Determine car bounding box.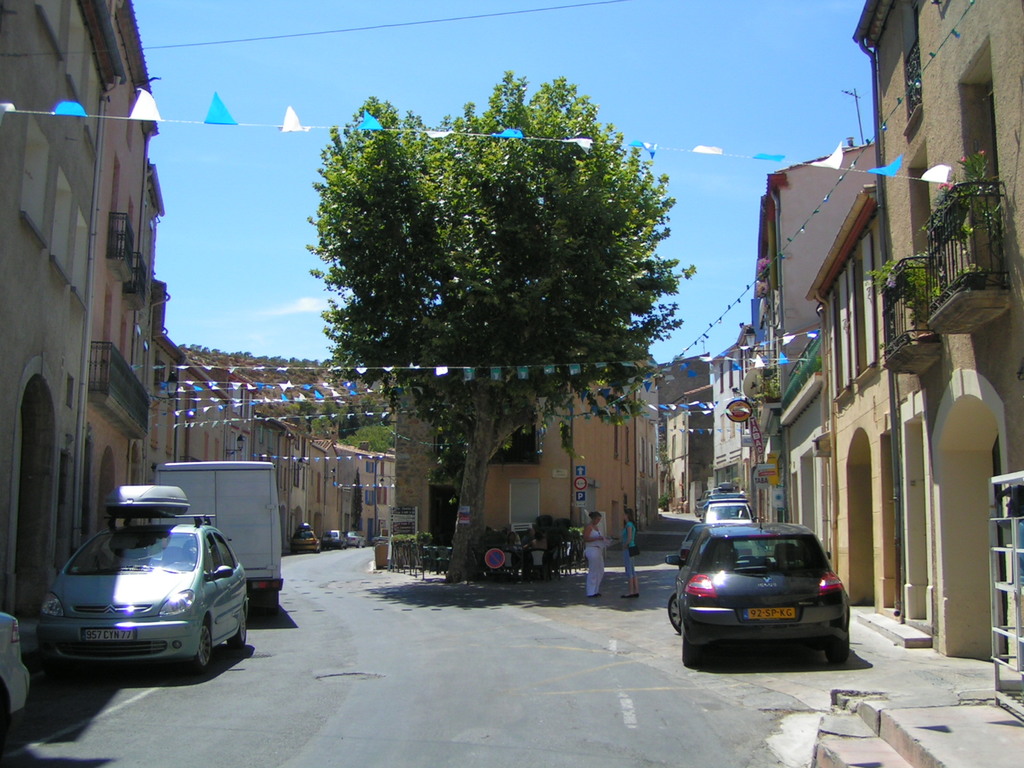
Determined: l=0, t=604, r=31, b=735.
